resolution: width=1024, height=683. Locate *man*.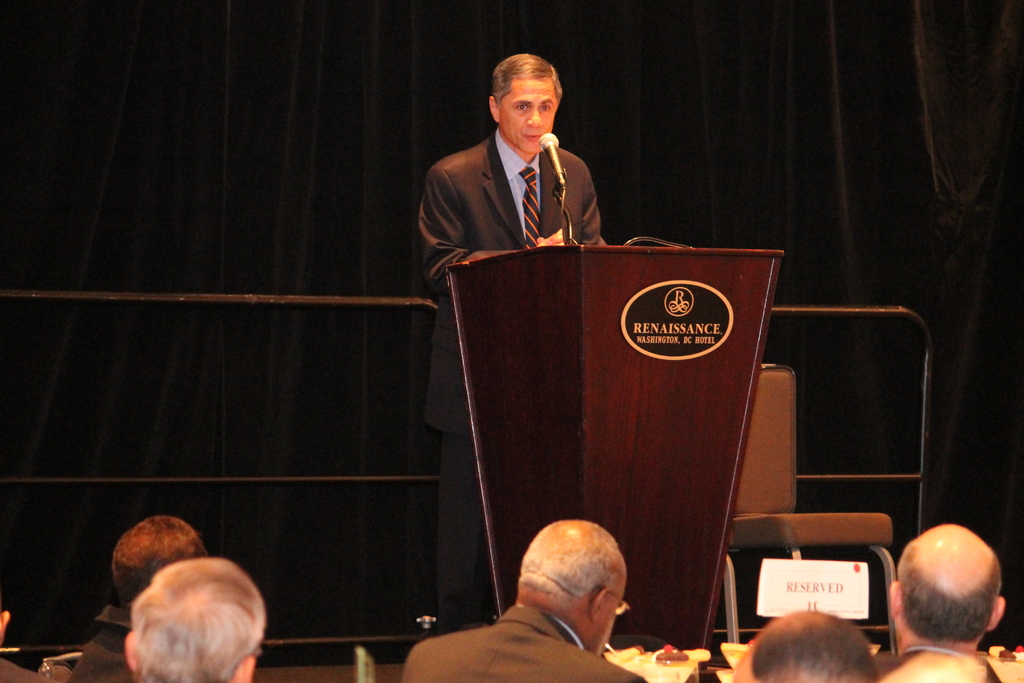
box(419, 55, 612, 630).
